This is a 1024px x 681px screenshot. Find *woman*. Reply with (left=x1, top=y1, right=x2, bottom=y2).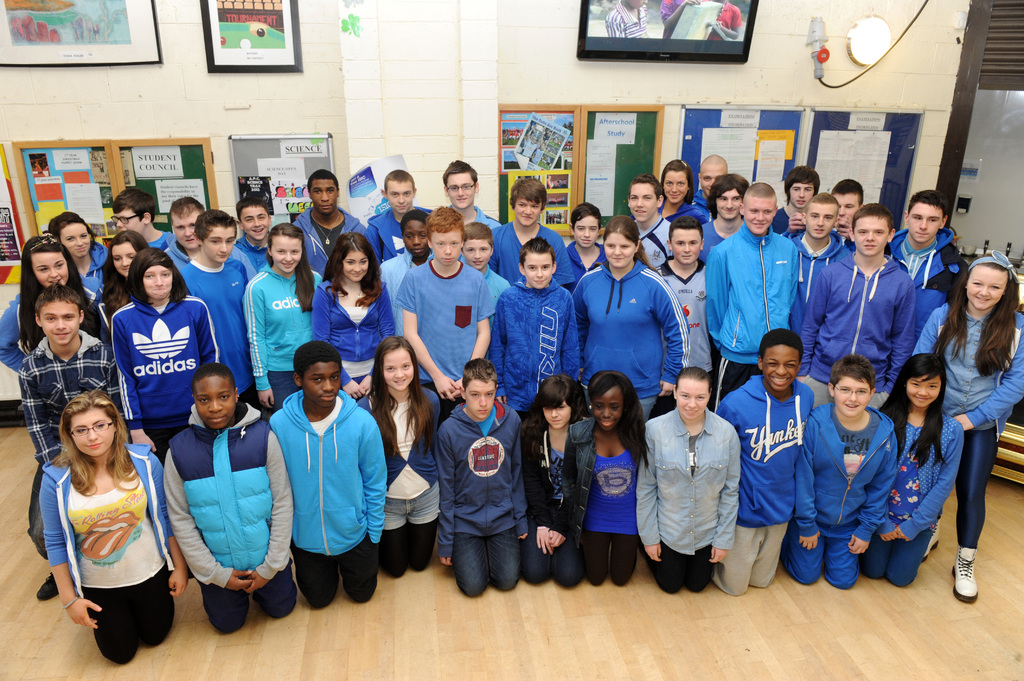
(left=573, top=216, right=692, bottom=426).
